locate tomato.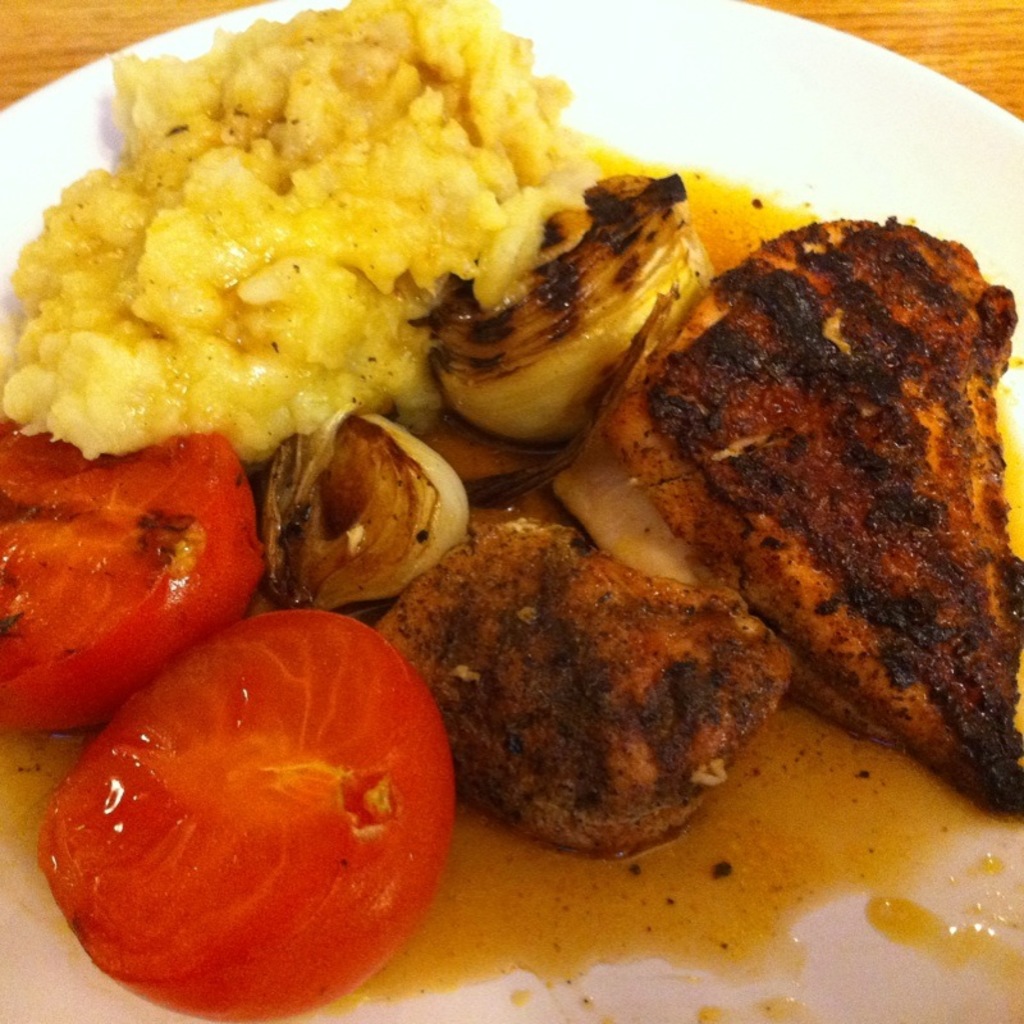
Bounding box: (0, 413, 269, 736).
